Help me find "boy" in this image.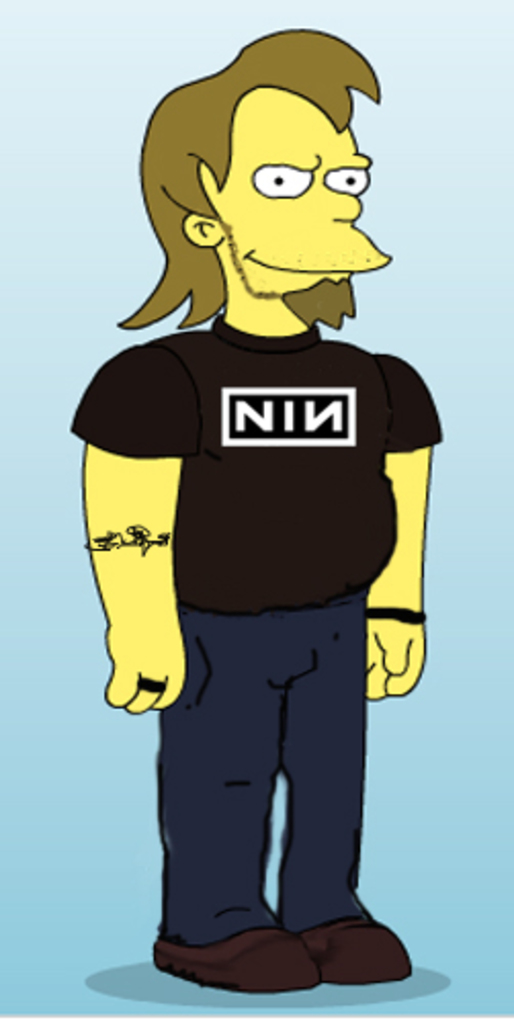
Found it: crop(57, 0, 448, 985).
